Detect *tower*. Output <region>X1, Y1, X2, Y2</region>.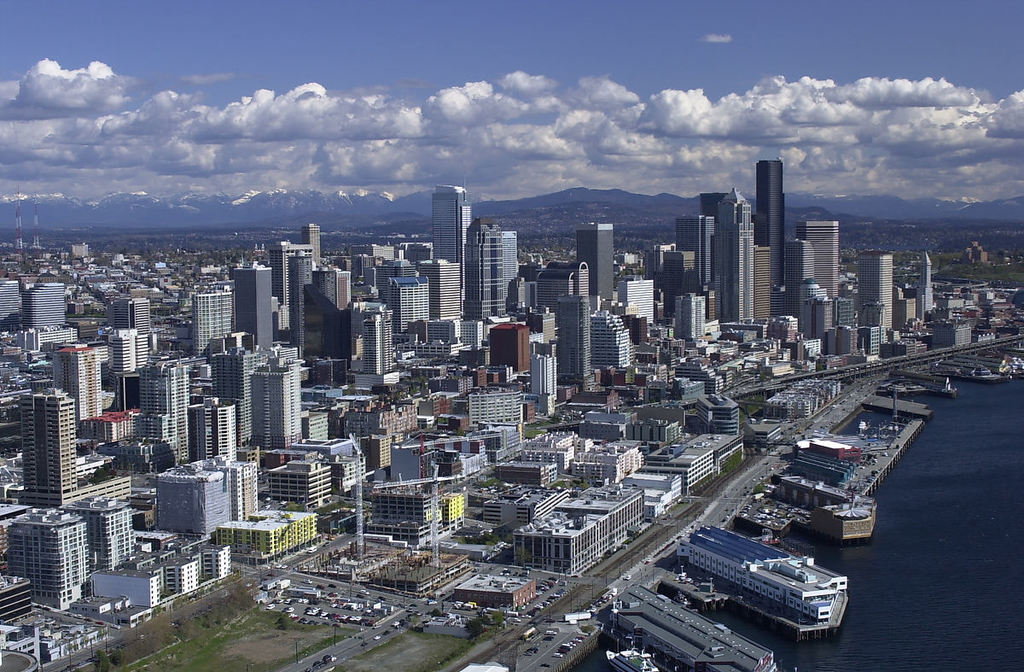
<region>427, 179, 465, 258</region>.
